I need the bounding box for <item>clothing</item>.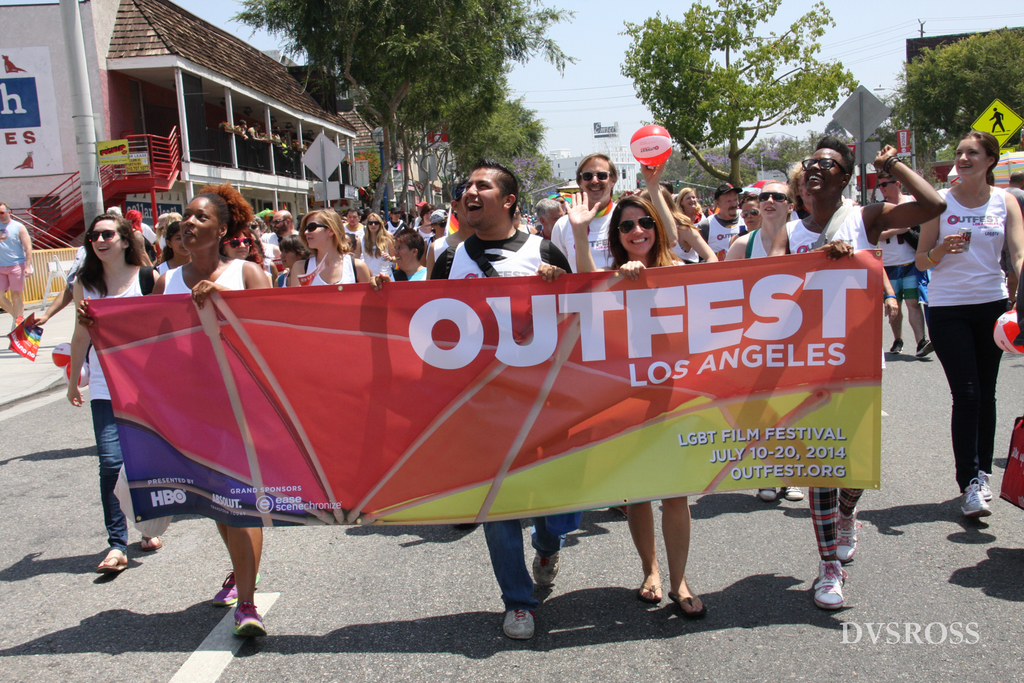
Here it is: bbox=[0, 211, 29, 297].
